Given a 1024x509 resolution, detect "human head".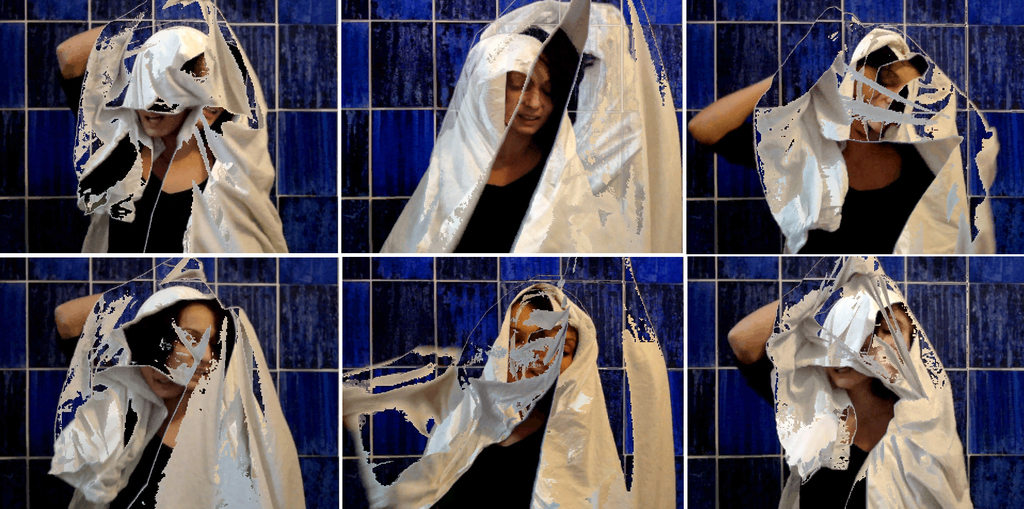
bbox=[859, 300, 914, 375].
